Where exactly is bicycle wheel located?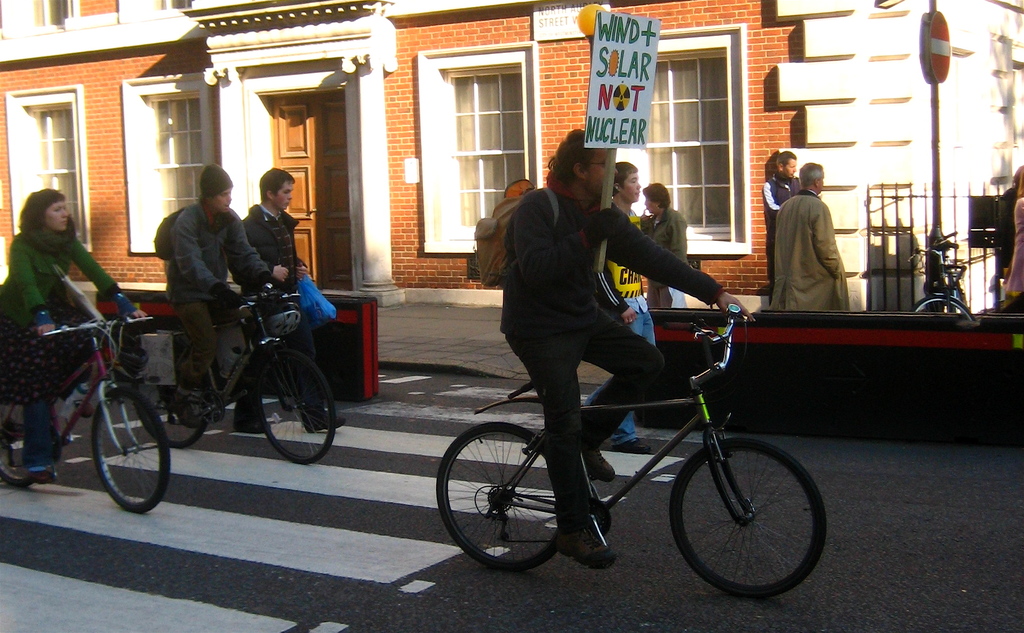
Its bounding box is <box>138,337,213,449</box>.
